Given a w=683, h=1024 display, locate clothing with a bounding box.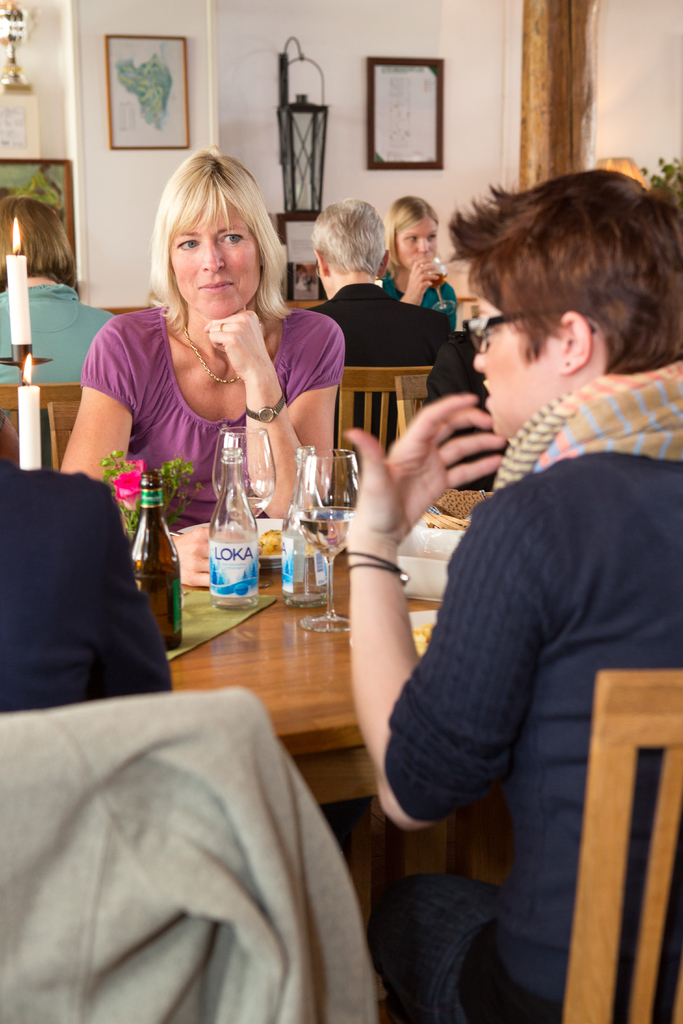
Located: 1 269 99 381.
